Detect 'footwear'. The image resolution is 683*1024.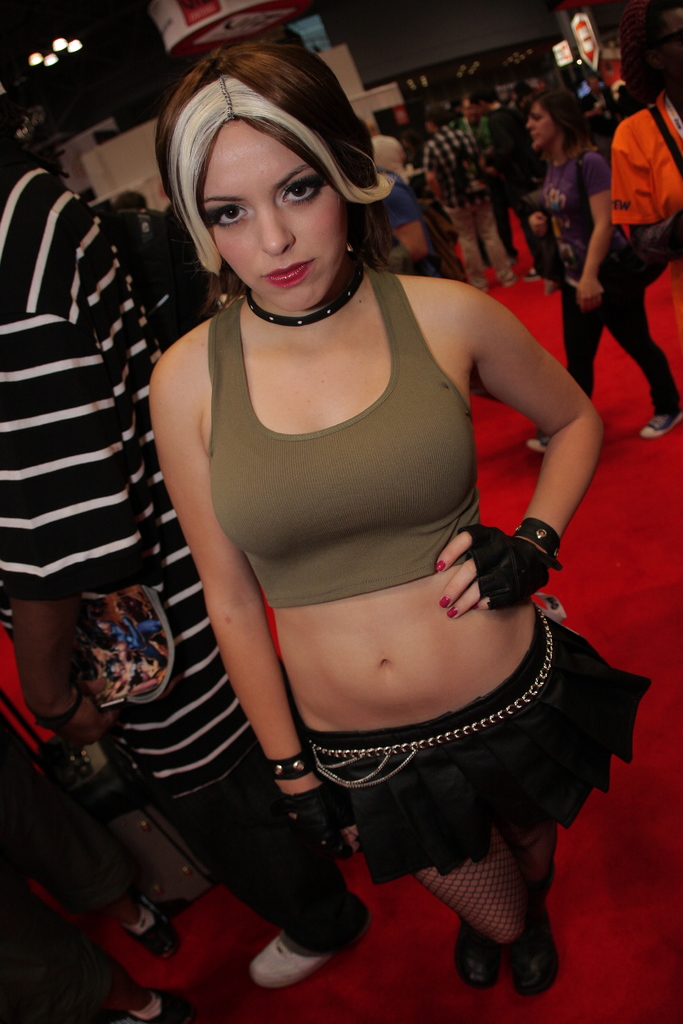
l=498, t=914, r=563, b=1002.
